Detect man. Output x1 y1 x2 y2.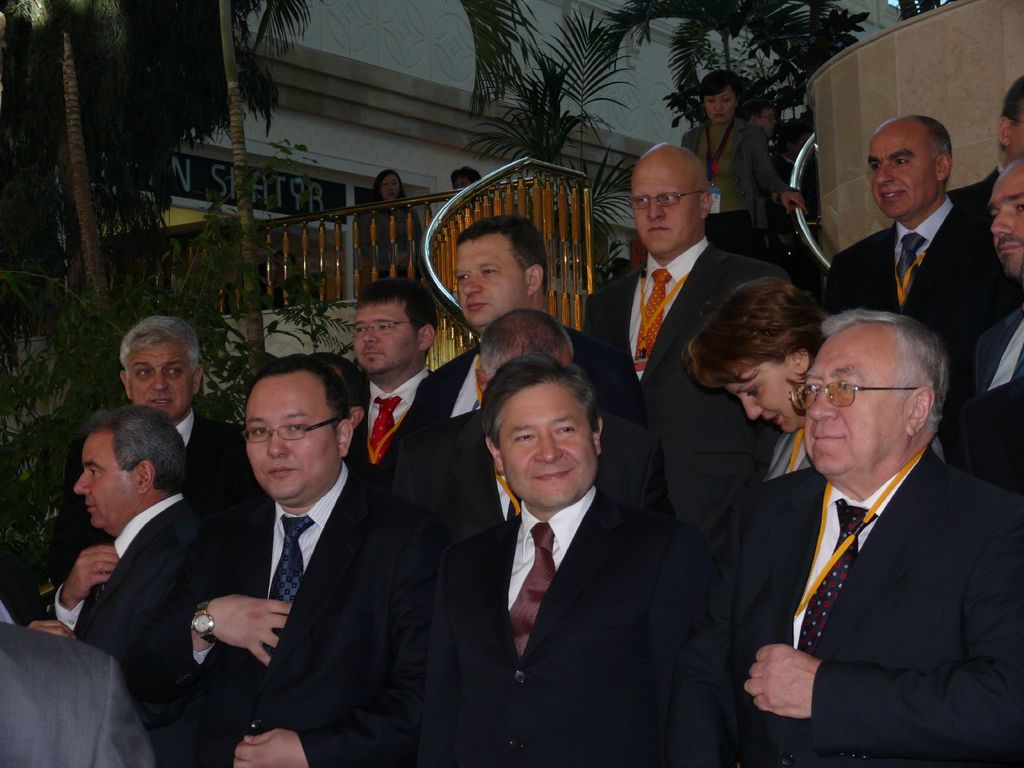
37 406 241 718.
